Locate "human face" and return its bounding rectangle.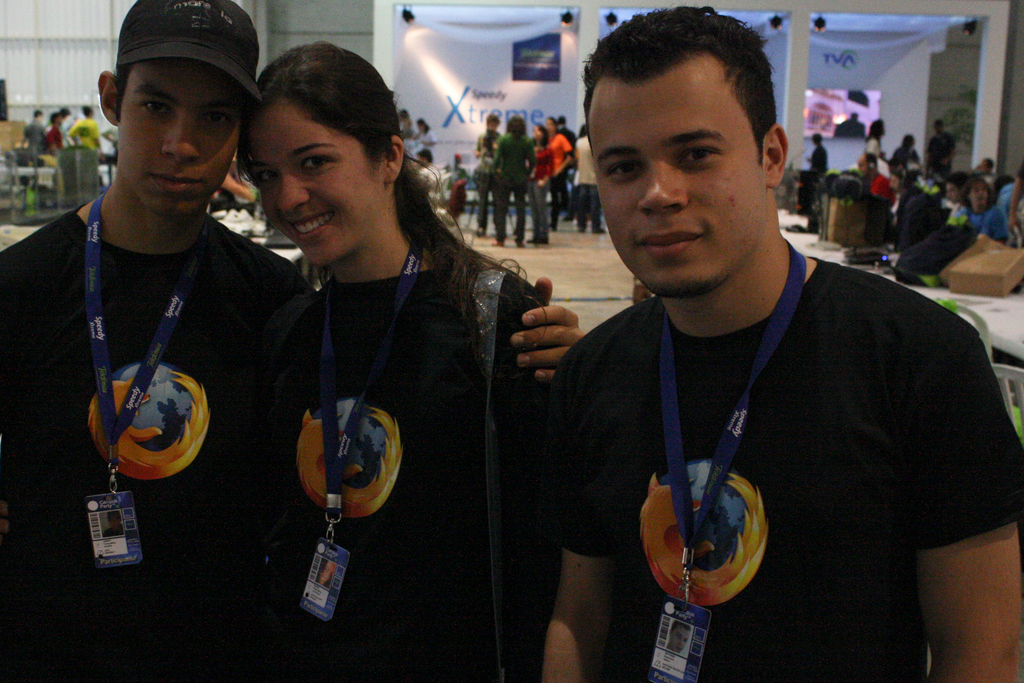
(586, 78, 769, 299).
